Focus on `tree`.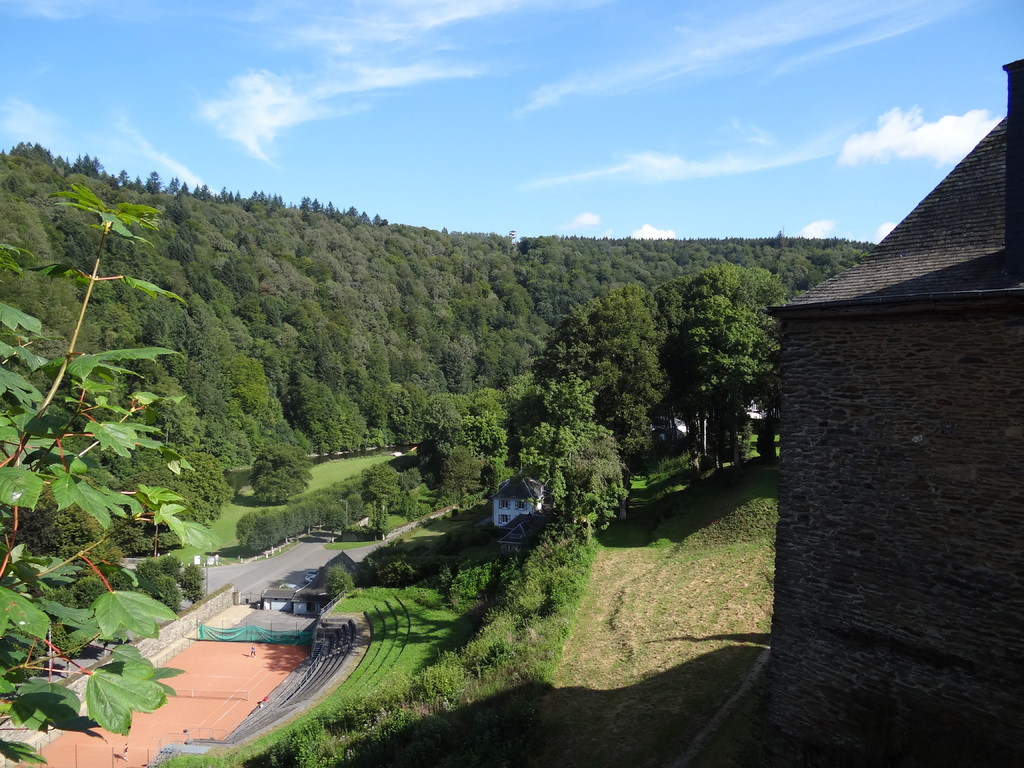
Focused at 527 296 598 378.
